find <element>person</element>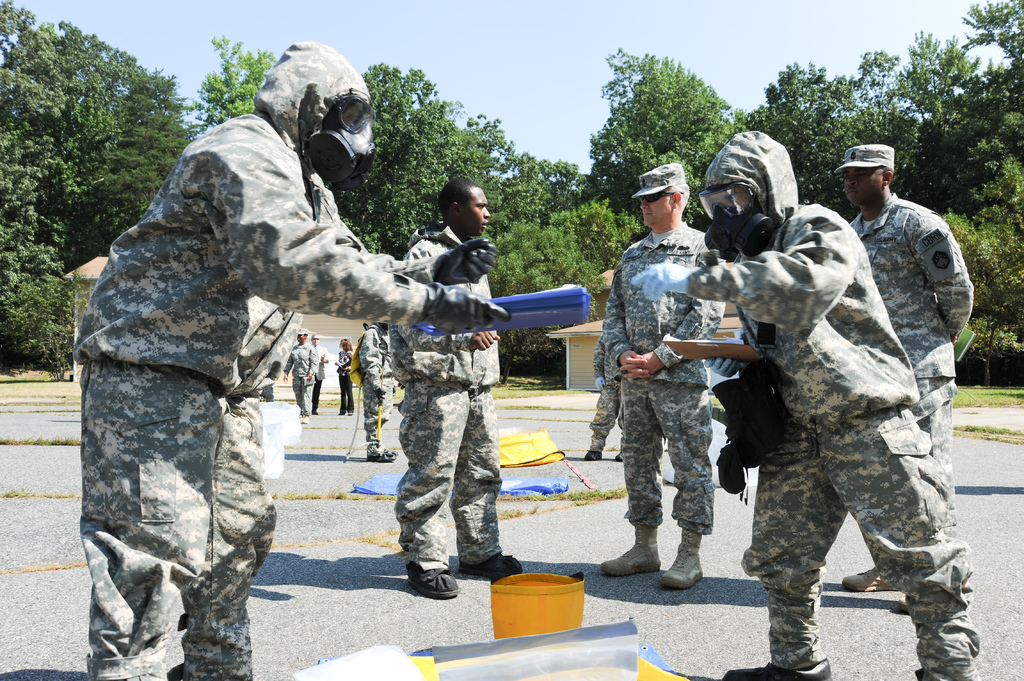
280,321,318,424
